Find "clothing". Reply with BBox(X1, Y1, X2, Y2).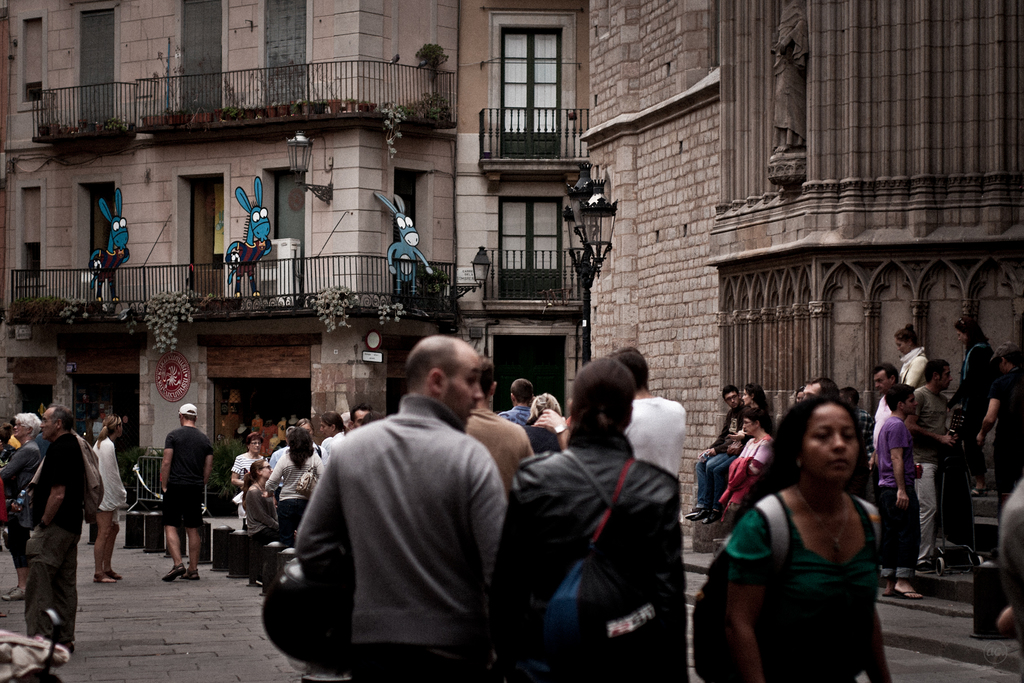
BBox(498, 405, 532, 436).
